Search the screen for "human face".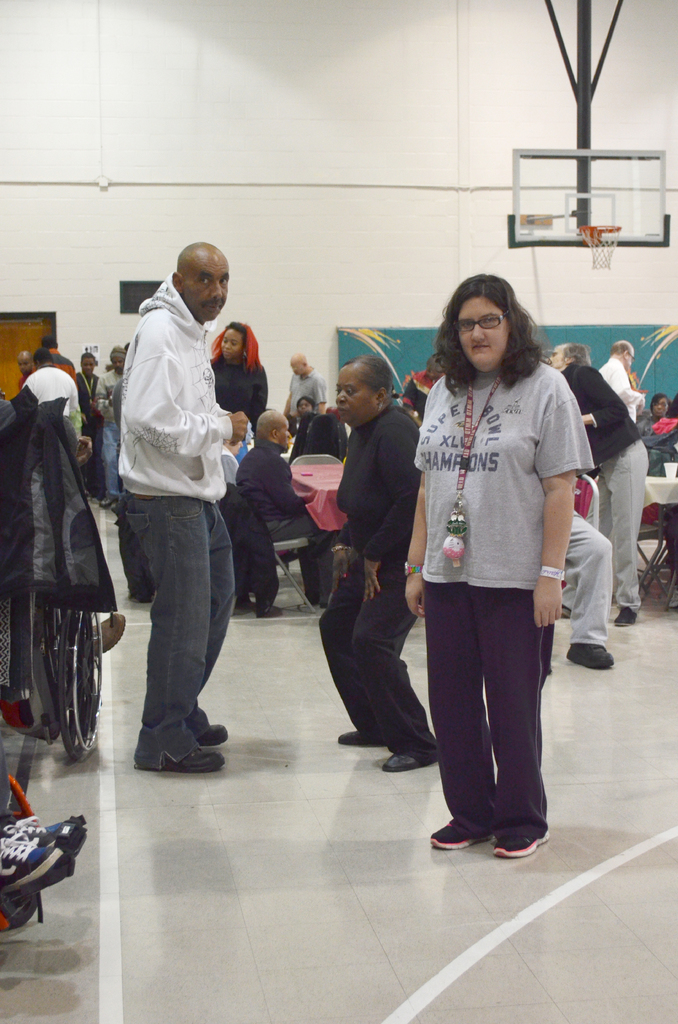
Found at <box>186,257,233,323</box>.
